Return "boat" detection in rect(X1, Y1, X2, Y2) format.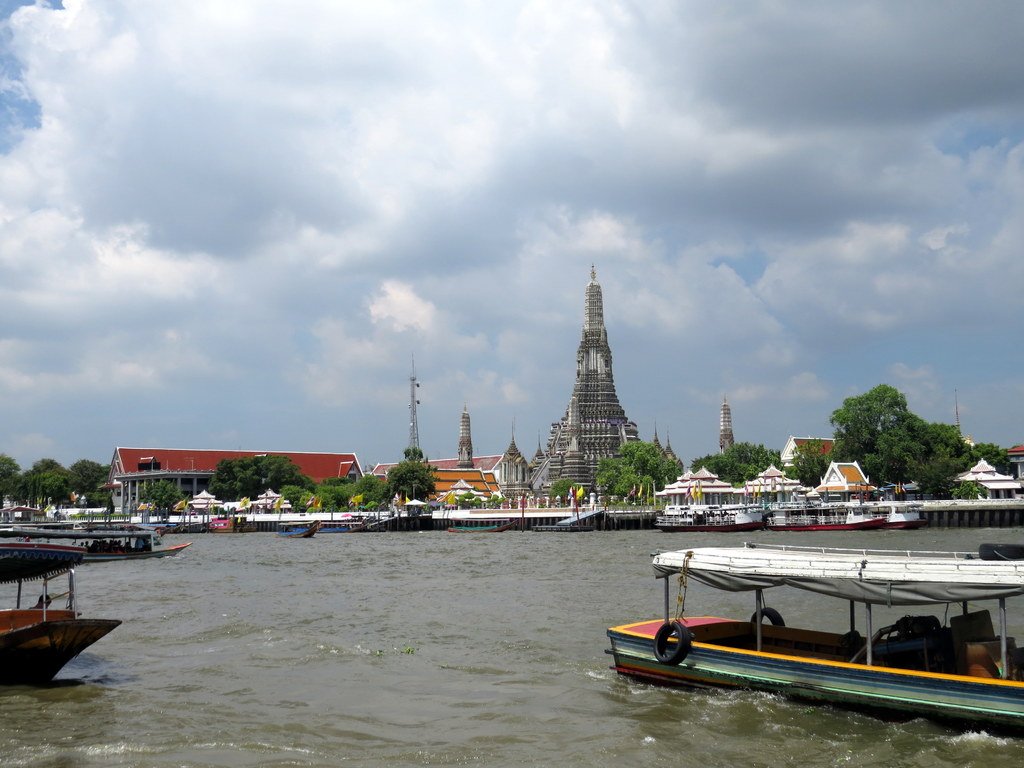
rect(276, 518, 324, 538).
